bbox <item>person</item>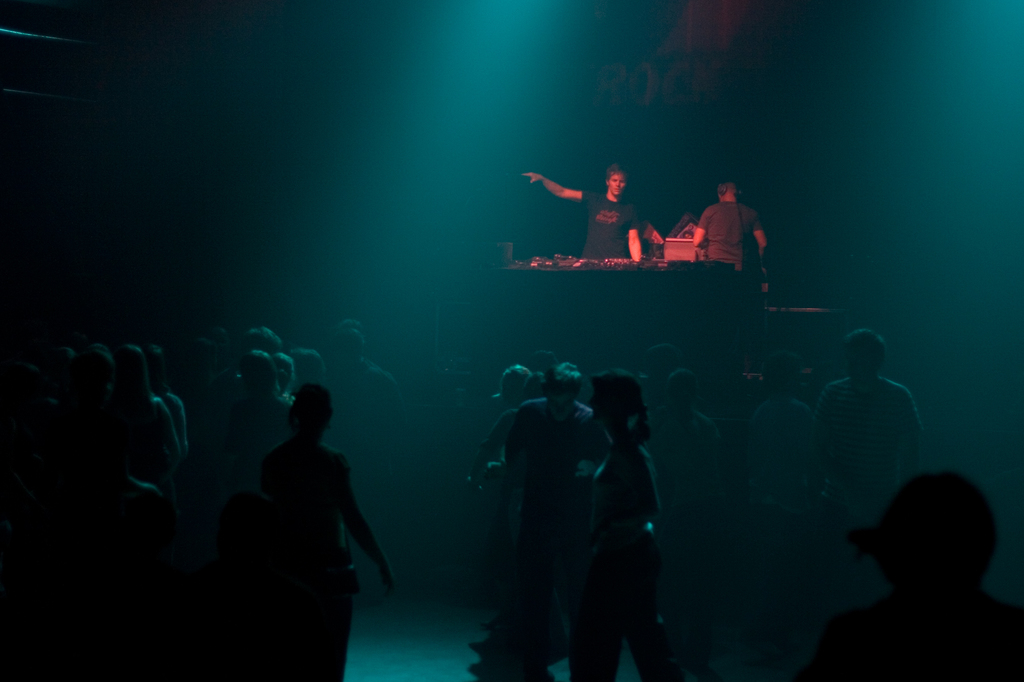
select_region(523, 164, 639, 258)
